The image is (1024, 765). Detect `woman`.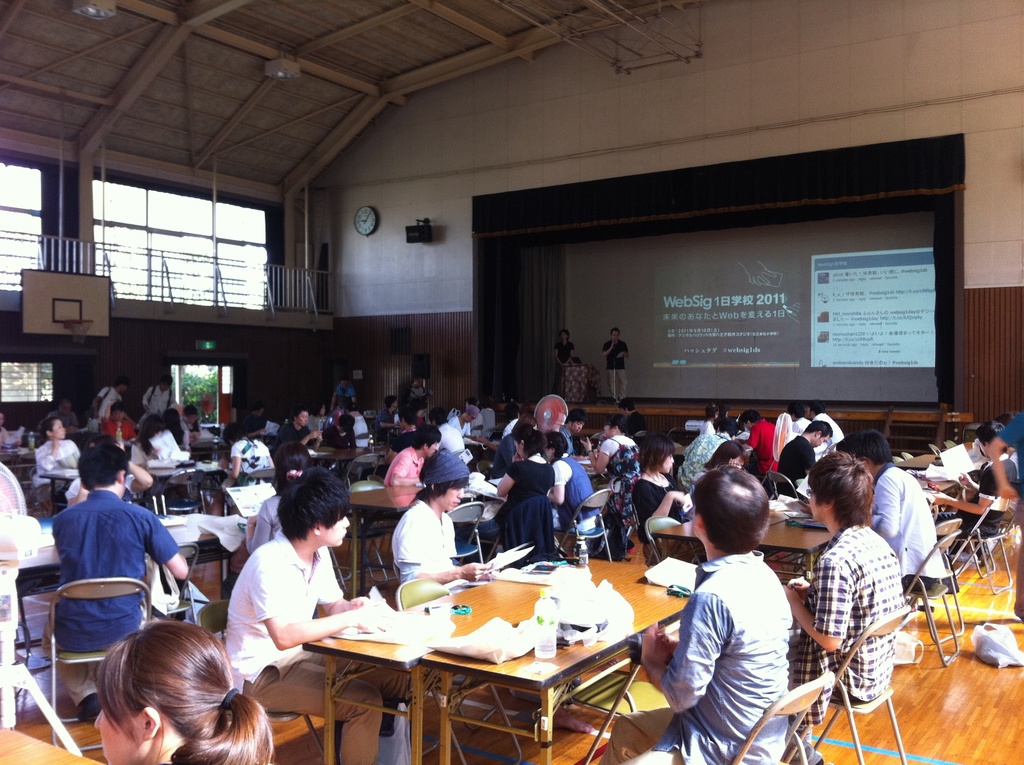
Detection: [x1=632, y1=439, x2=695, y2=563].
